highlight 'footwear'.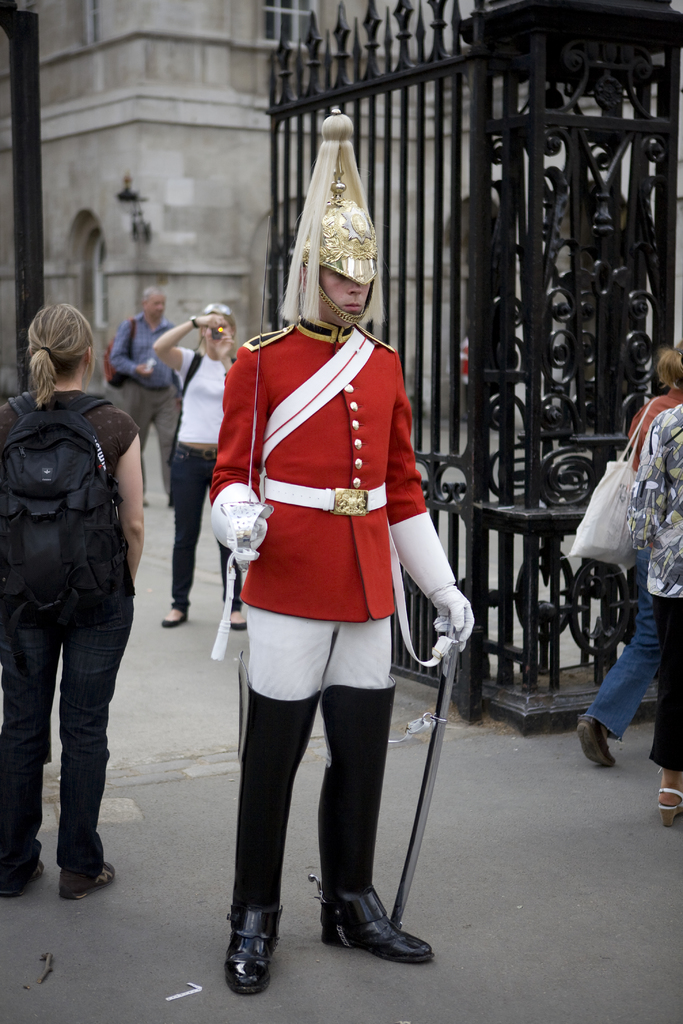
Highlighted region: detection(573, 717, 616, 770).
